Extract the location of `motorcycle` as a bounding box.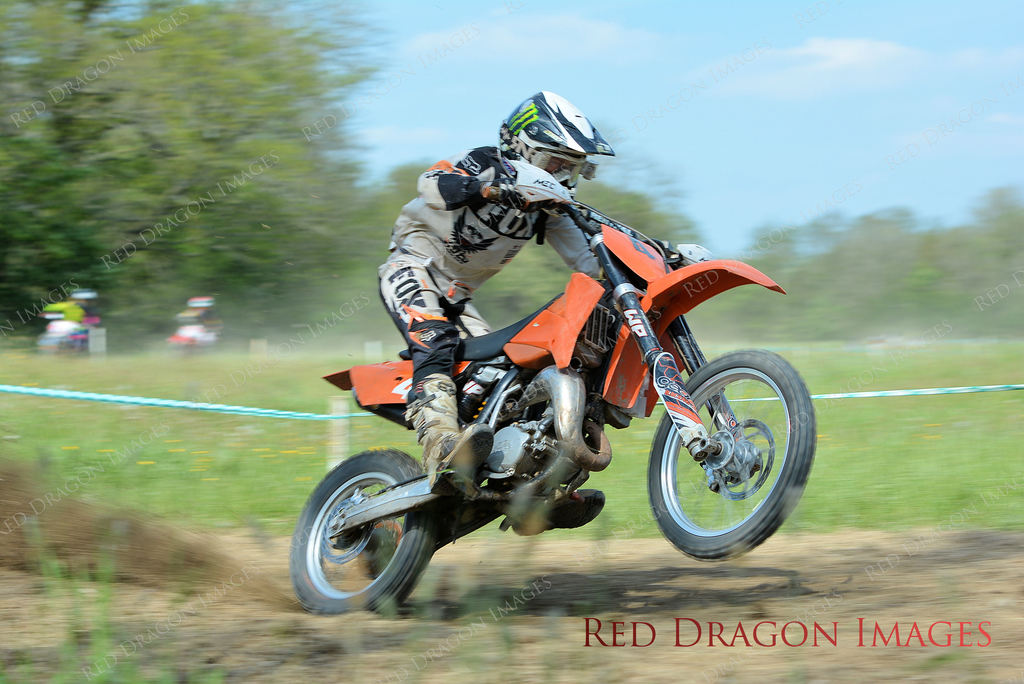
268,146,850,617.
